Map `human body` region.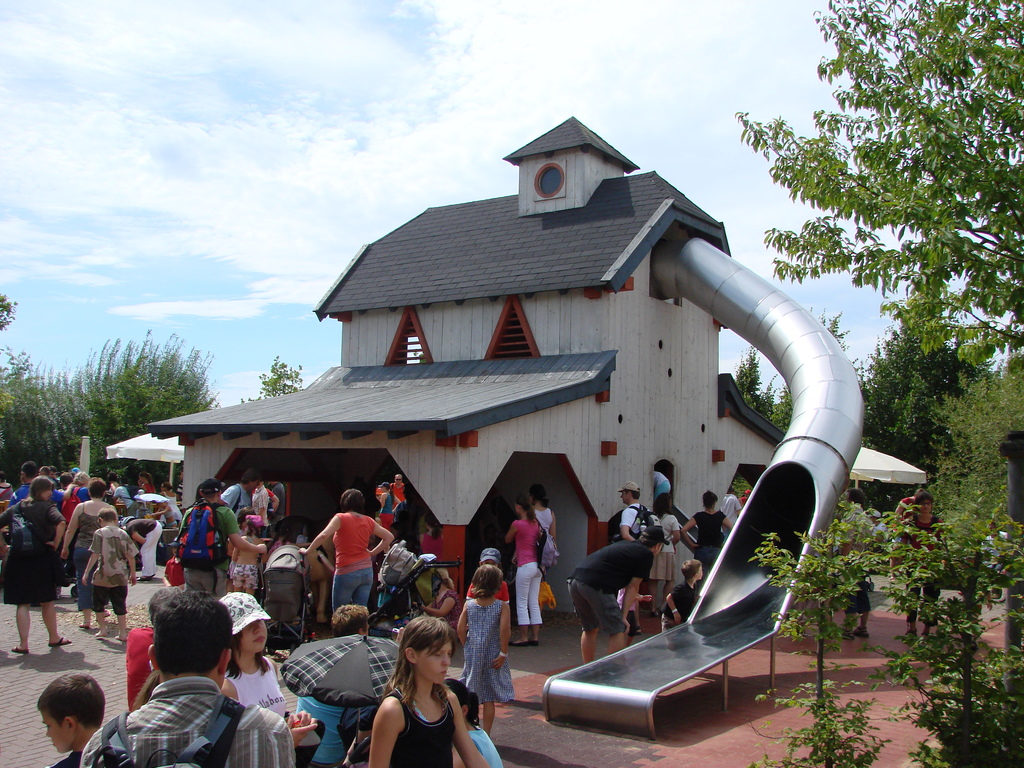
Mapped to Rect(446, 677, 500, 765).
